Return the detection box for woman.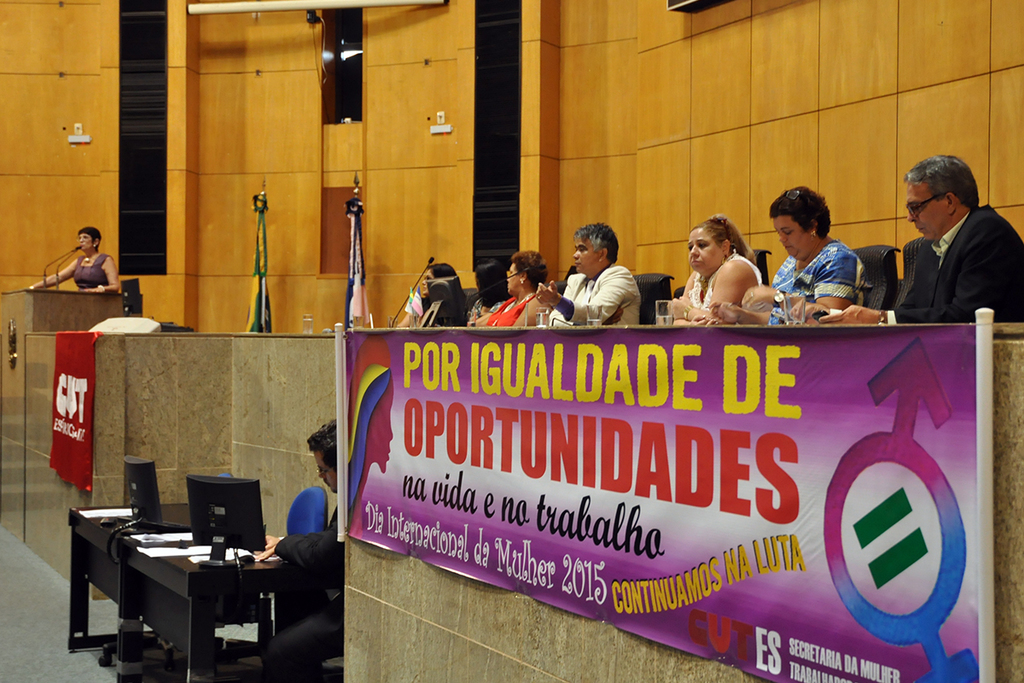
419:265:470:327.
